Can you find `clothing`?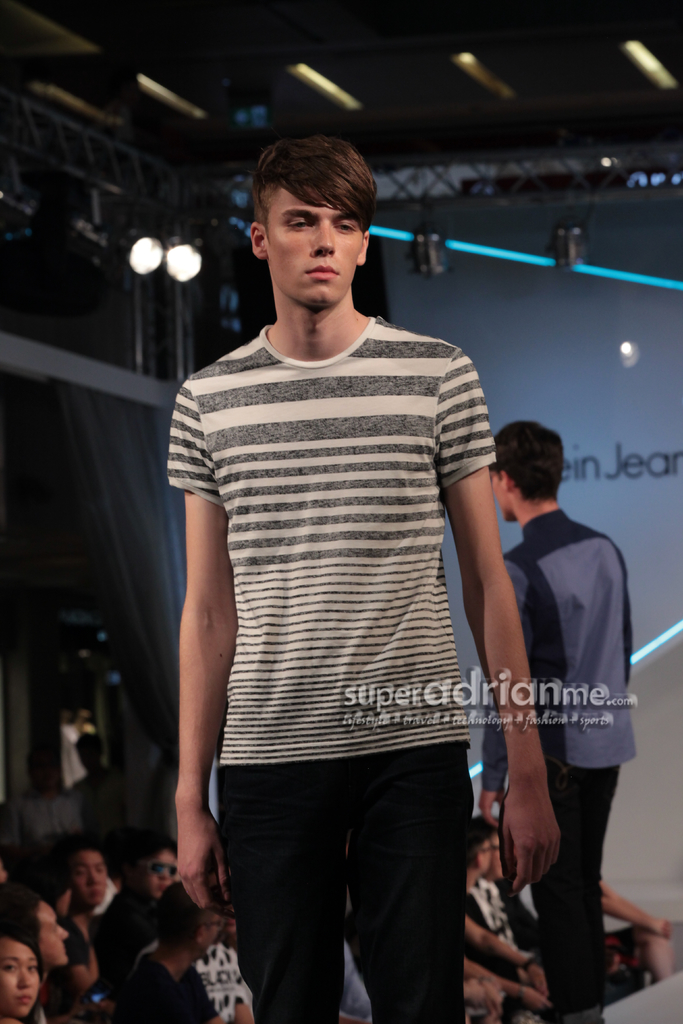
Yes, bounding box: rect(177, 266, 511, 905).
